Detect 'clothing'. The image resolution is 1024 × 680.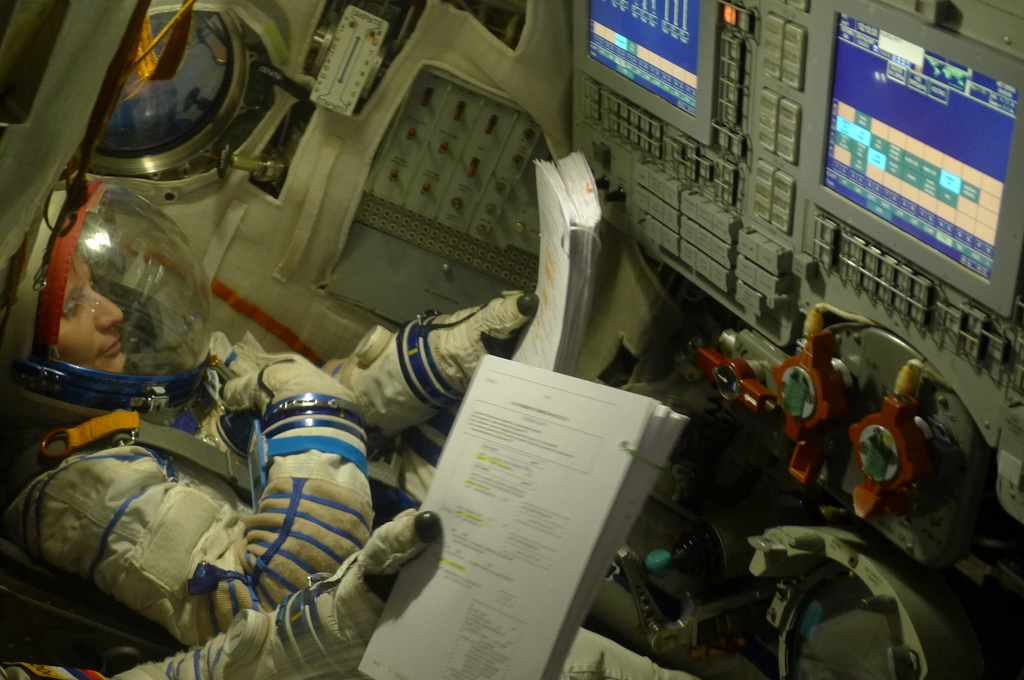
detection(0, 289, 704, 679).
